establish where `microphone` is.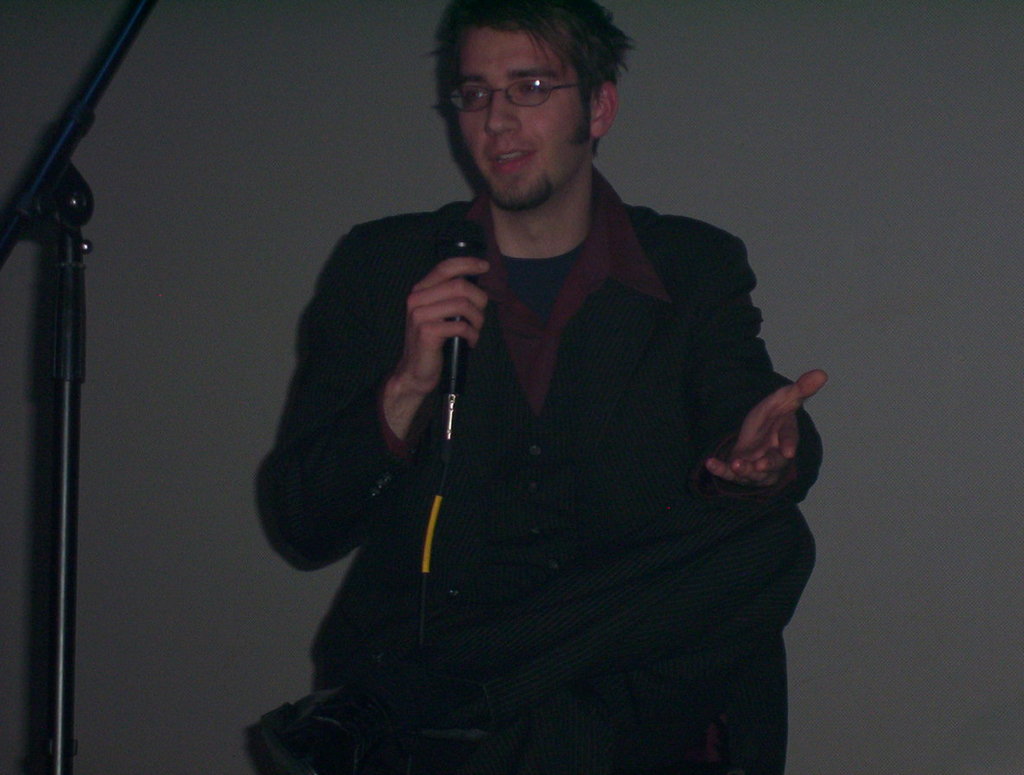
Established at {"x1": 426, "y1": 201, "x2": 486, "y2": 396}.
